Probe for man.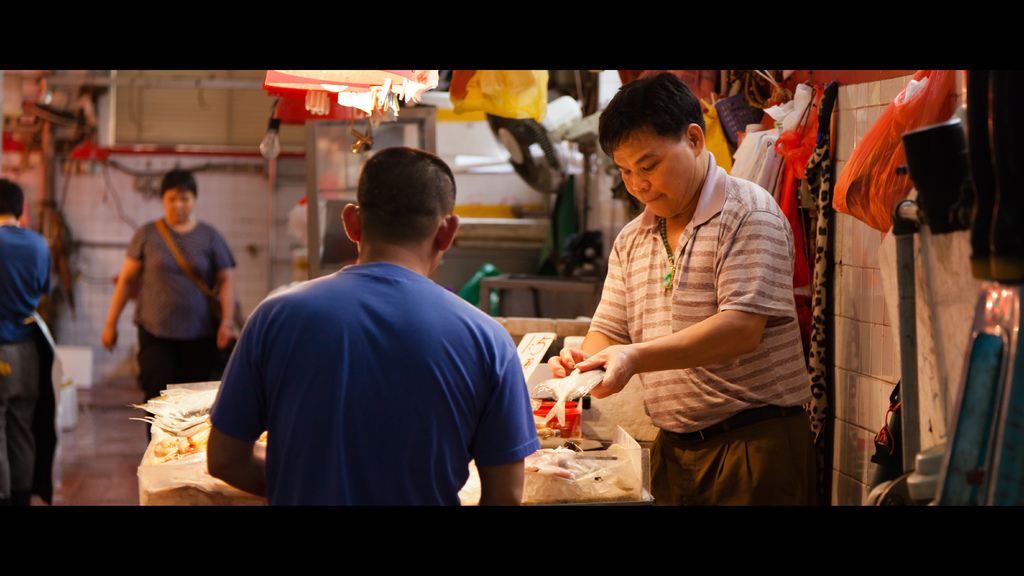
Probe result: BBox(211, 138, 536, 507).
